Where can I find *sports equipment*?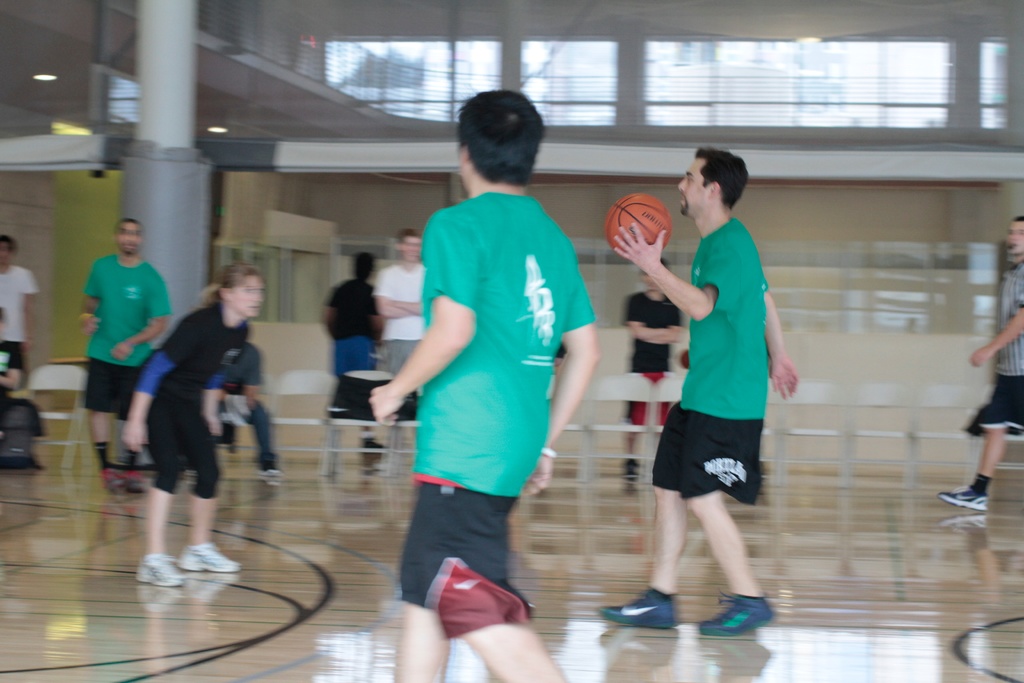
You can find it at bbox=[698, 591, 775, 643].
